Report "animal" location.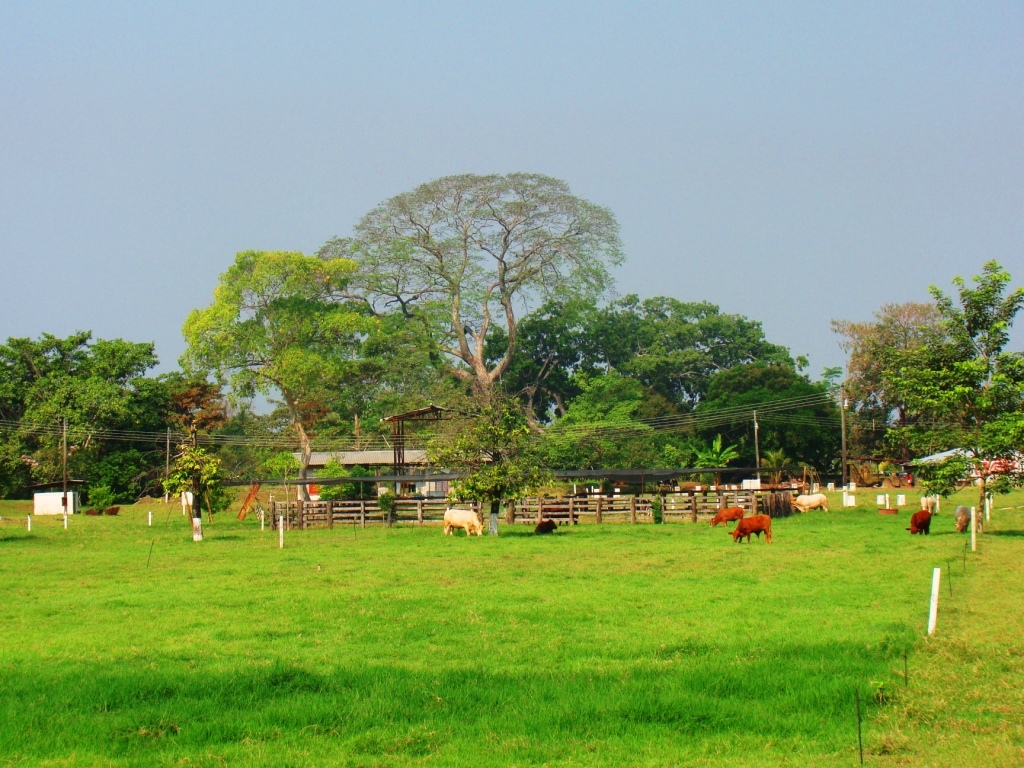
Report: (962,509,973,537).
